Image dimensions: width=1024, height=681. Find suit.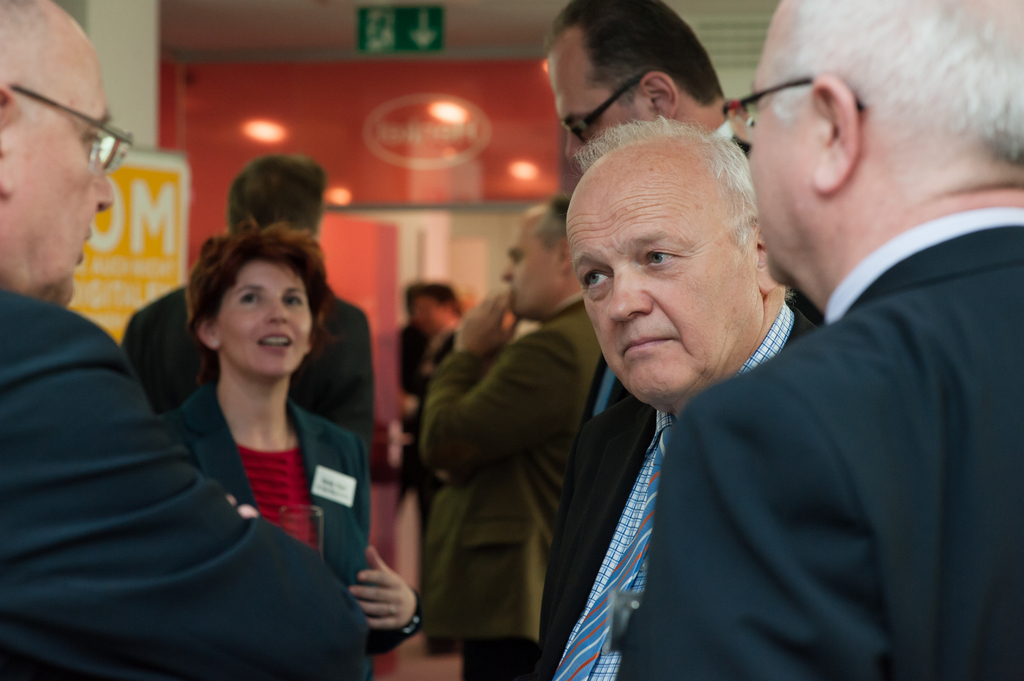
box=[120, 288, 381, 439].
